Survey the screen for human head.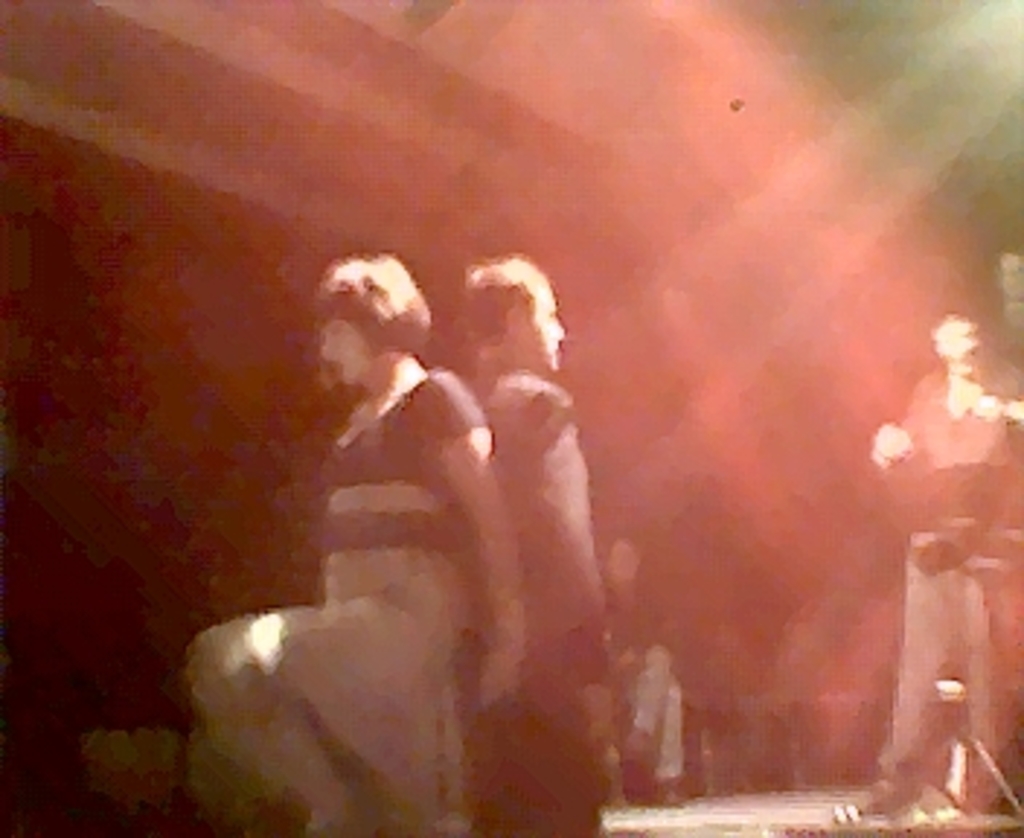
Survey found: [x1=454, y1=256, x2=567, y2=372].
